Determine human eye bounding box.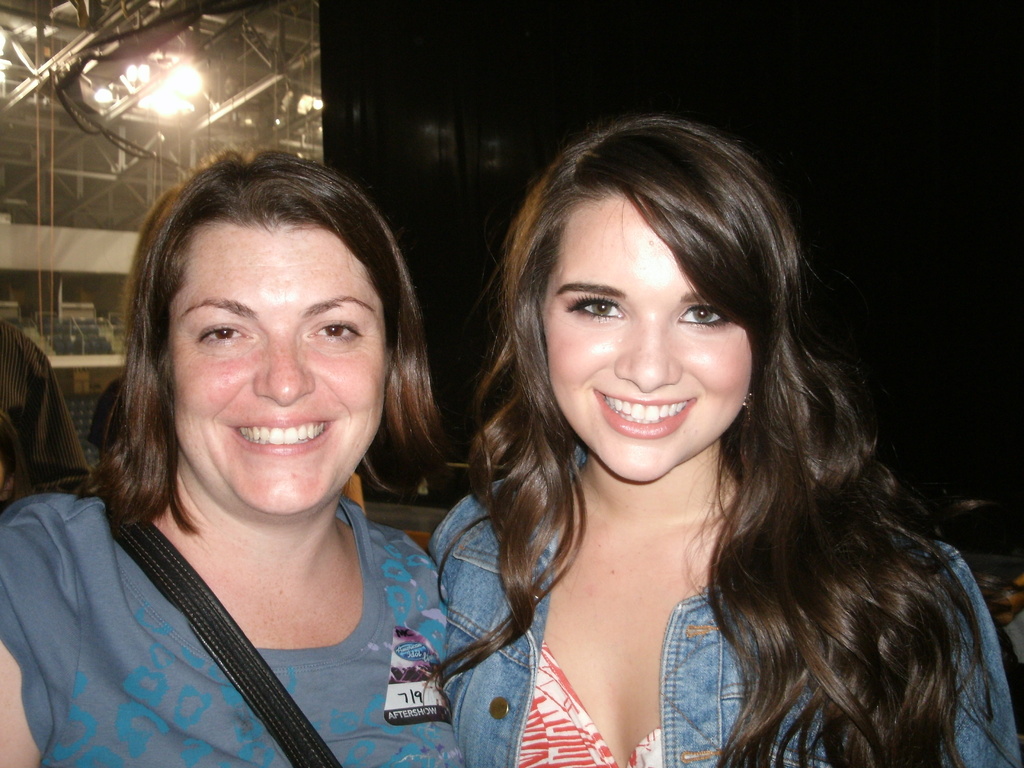
Determined: [307,312,366,344].
